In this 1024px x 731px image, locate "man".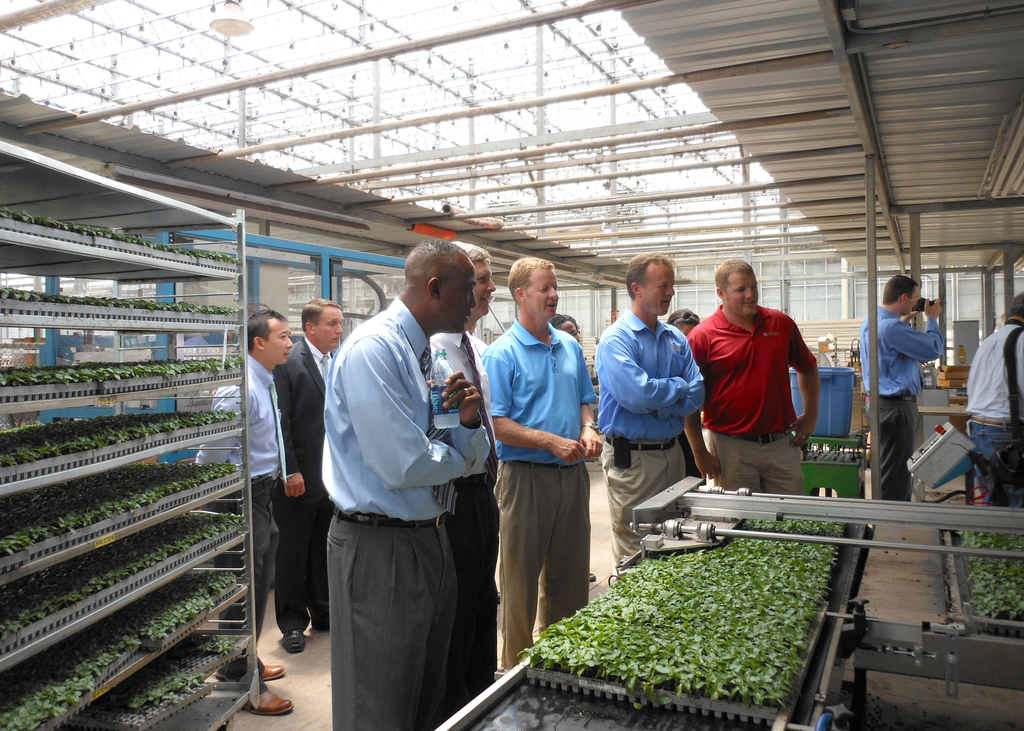
Bounding box: region(596, 252, 702, 564).
